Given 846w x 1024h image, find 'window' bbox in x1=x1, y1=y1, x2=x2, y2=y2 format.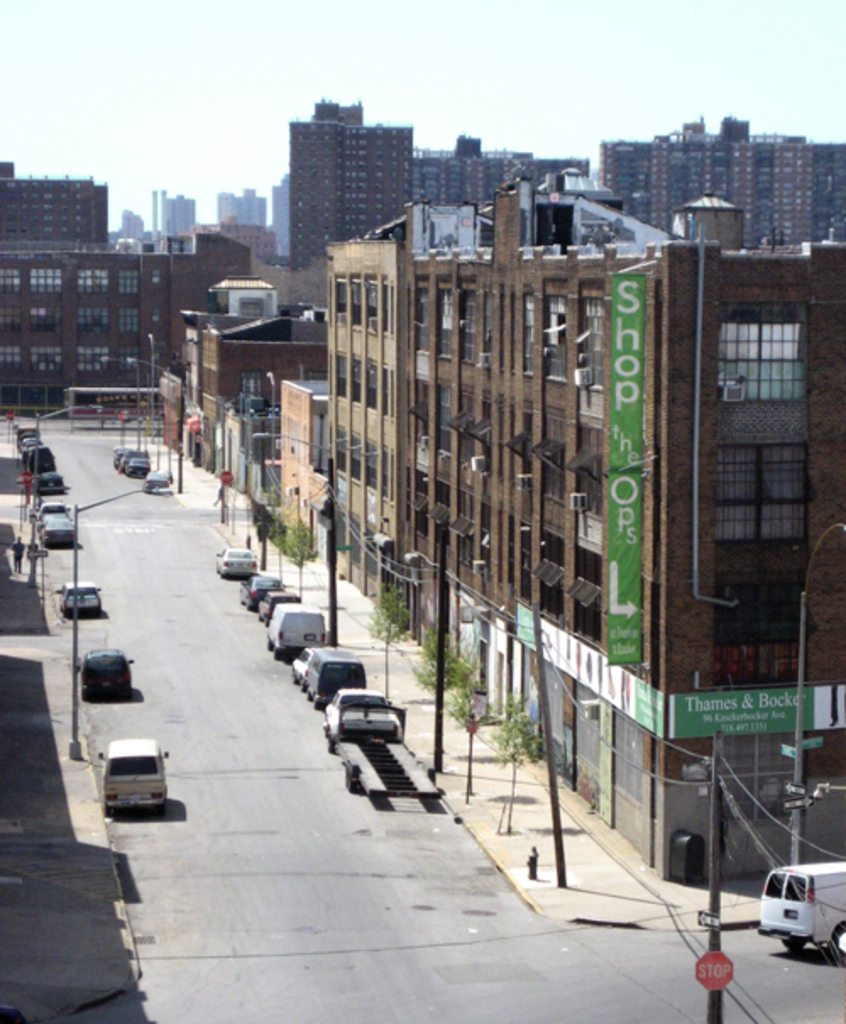
x1=117, y1=310, x2=142, y2=335.
